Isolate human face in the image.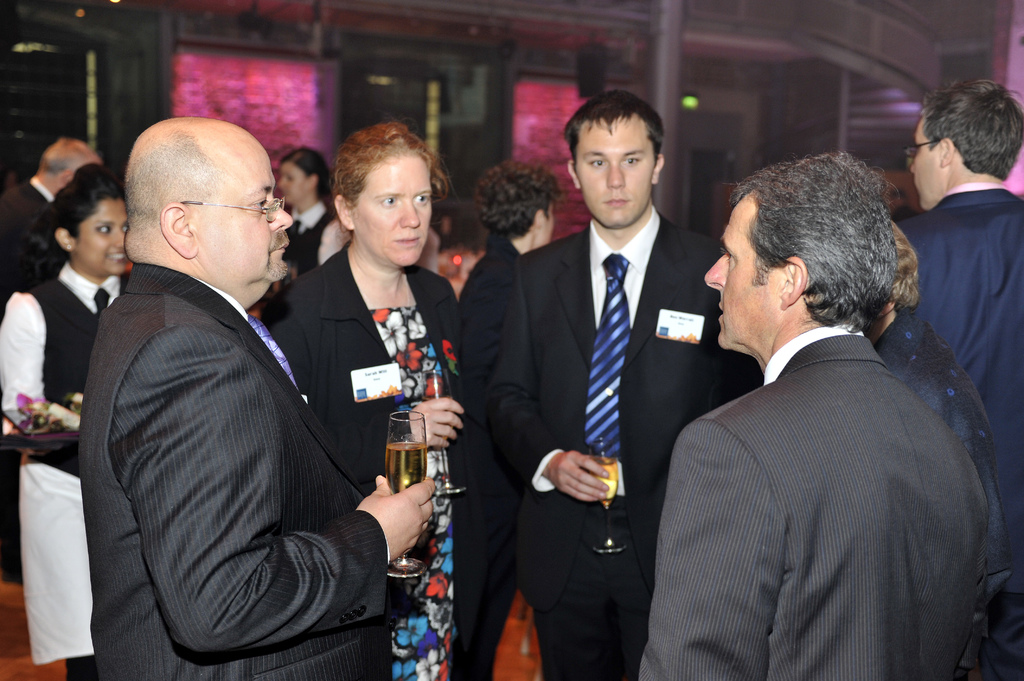
Isolated region: box(77, 200, 127, 276).
